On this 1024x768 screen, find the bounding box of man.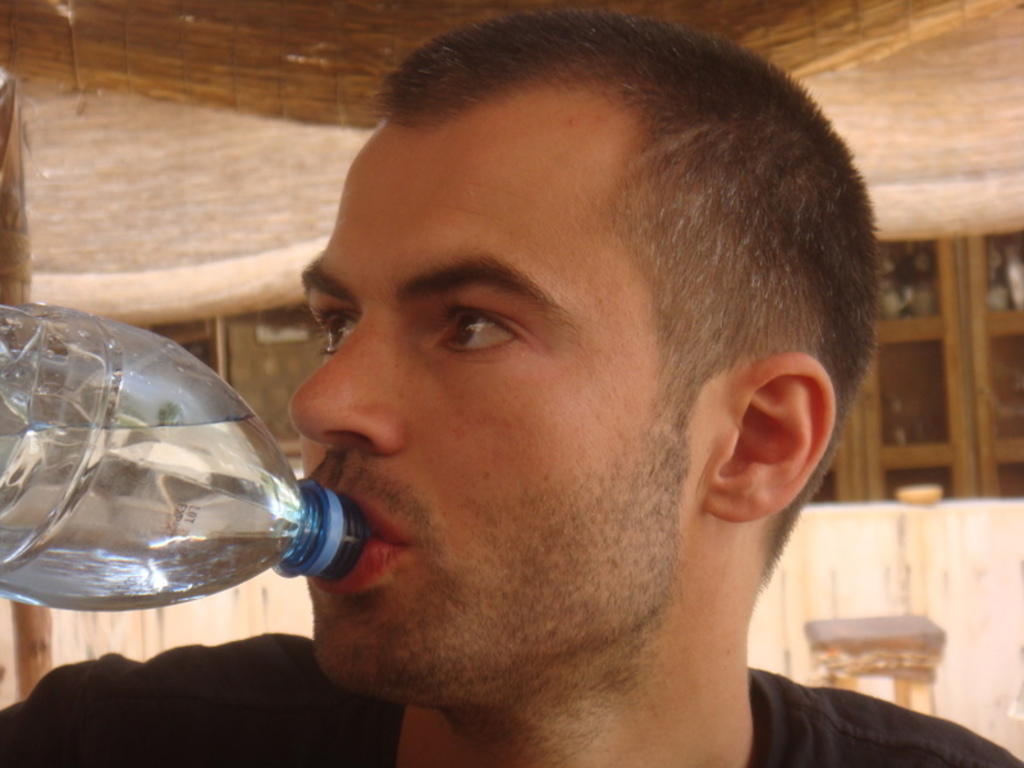
Bounding box: <box>0,1,1023,767</box>.
